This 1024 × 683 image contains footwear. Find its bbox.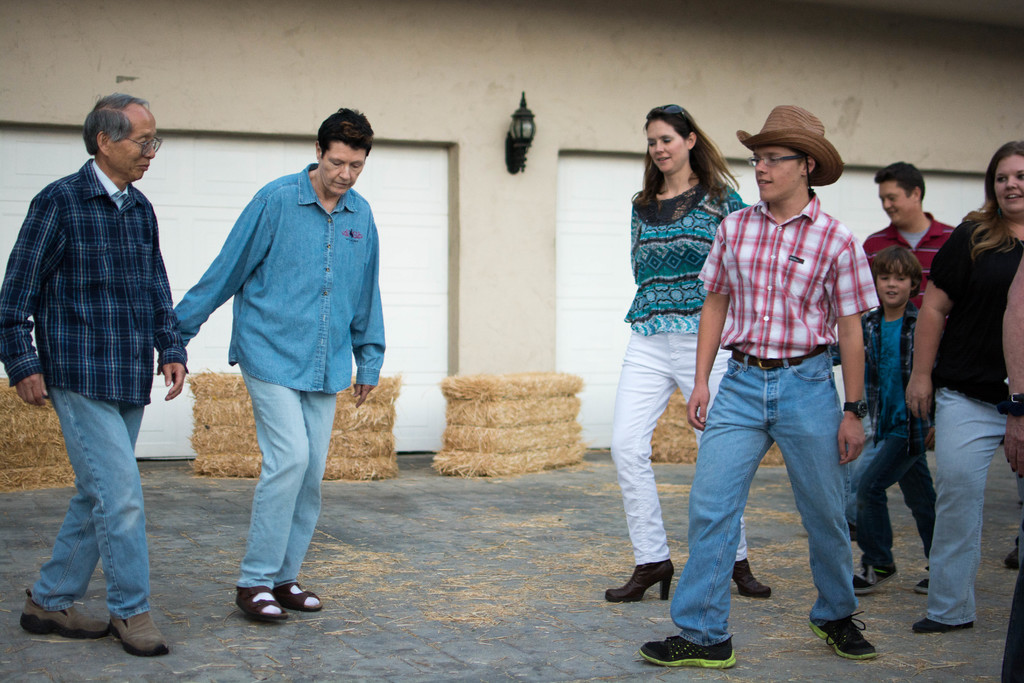
box=[639, 635, 736, 668].
